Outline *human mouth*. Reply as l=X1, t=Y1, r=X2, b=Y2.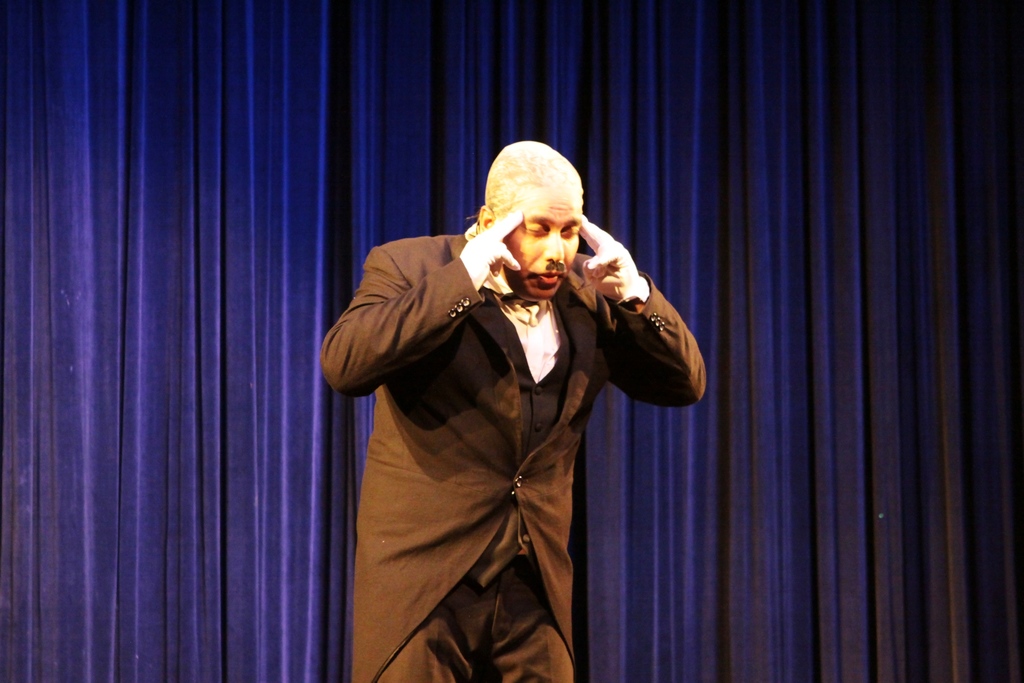
l=524, t=262, r=566, b=291.
